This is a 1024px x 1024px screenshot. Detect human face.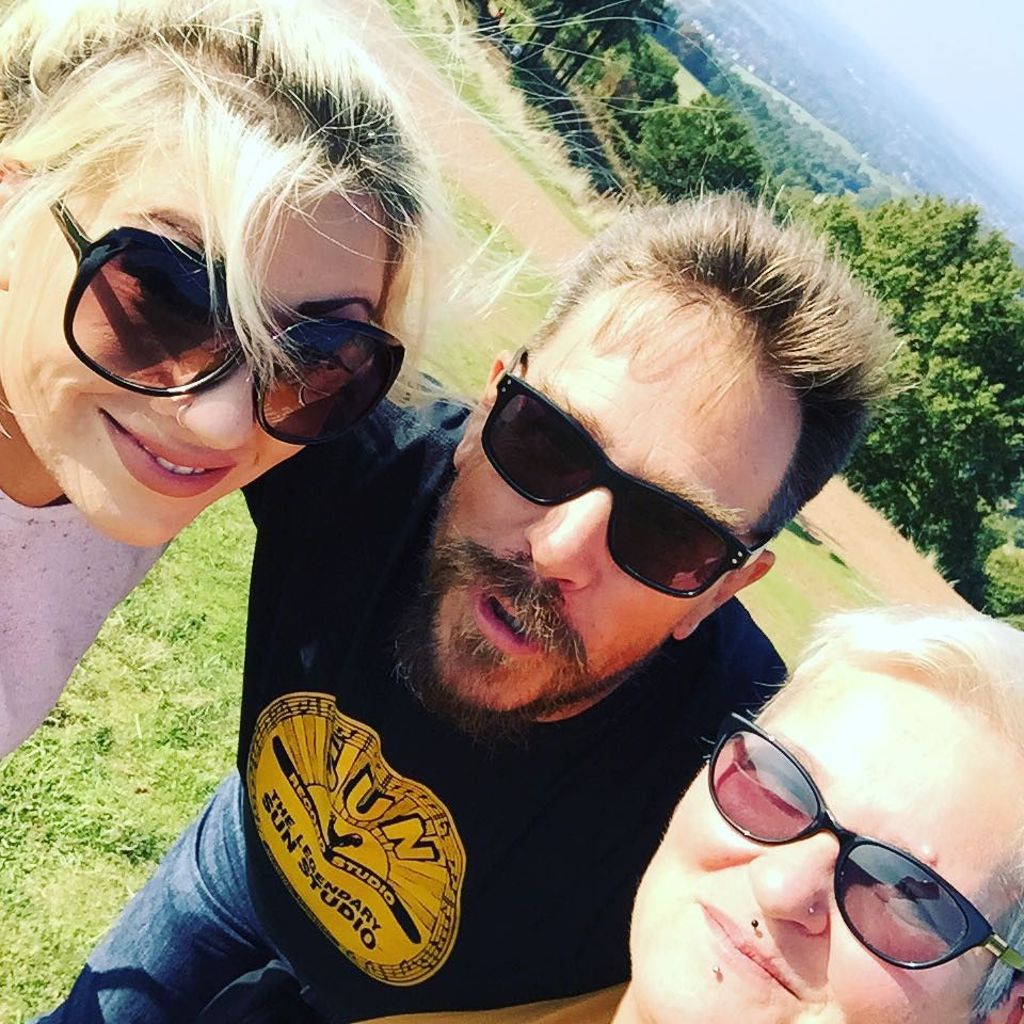
0, 128, 384, 544.
